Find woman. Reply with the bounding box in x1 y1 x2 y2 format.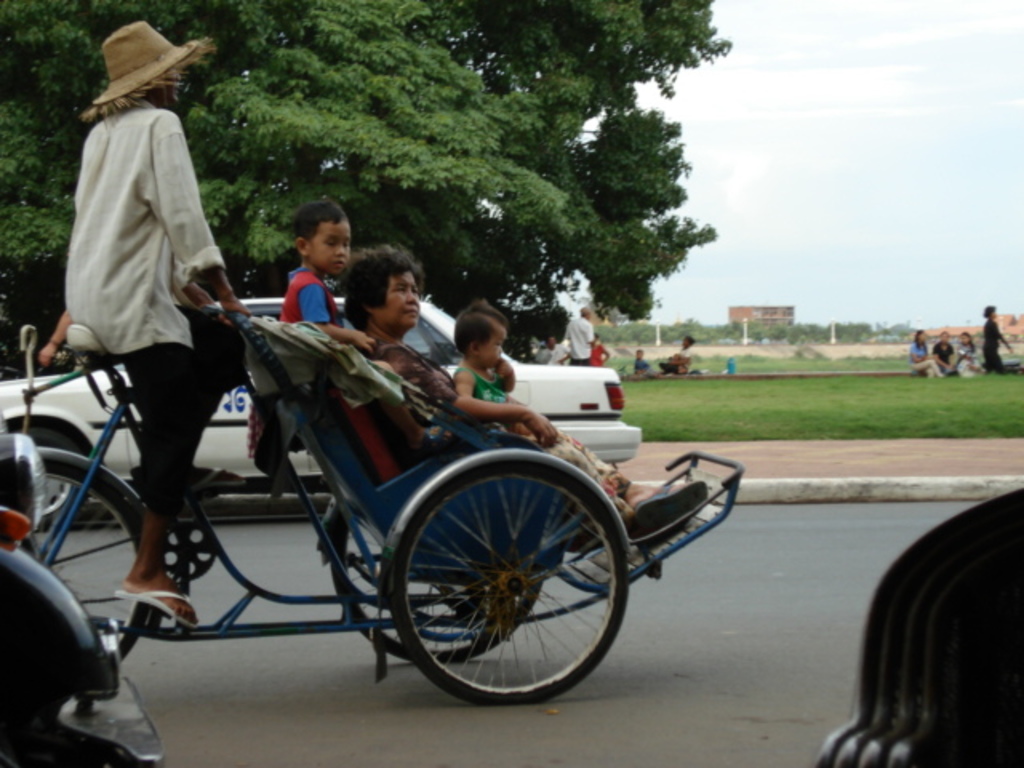
339 243 714 539.
